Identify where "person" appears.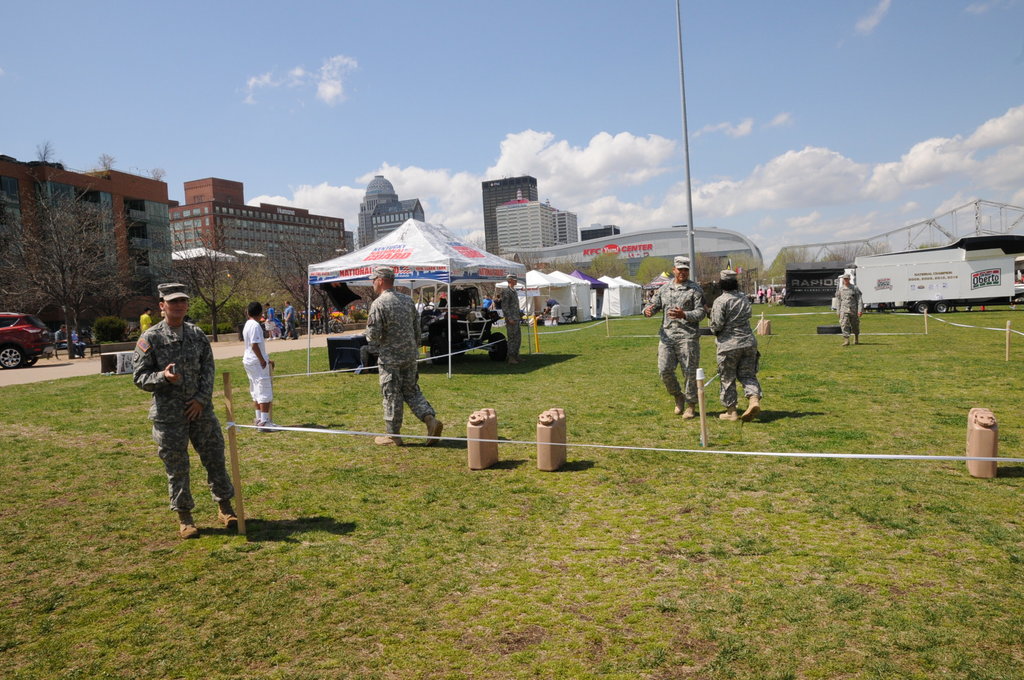
Appears at (x1=51, y1=324, x2=81, y2=356).
